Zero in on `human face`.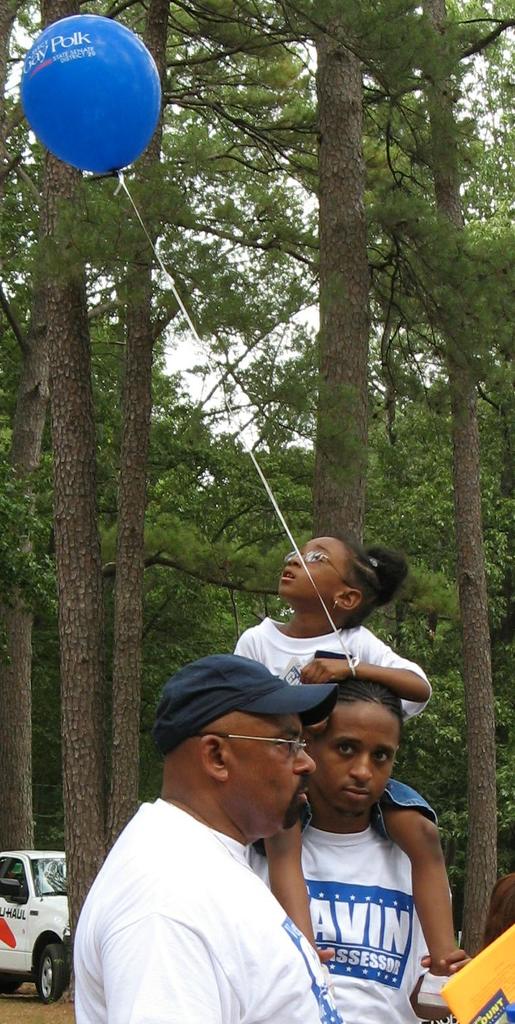
Zeroed in: select_region(271, 529, 349, 601).
